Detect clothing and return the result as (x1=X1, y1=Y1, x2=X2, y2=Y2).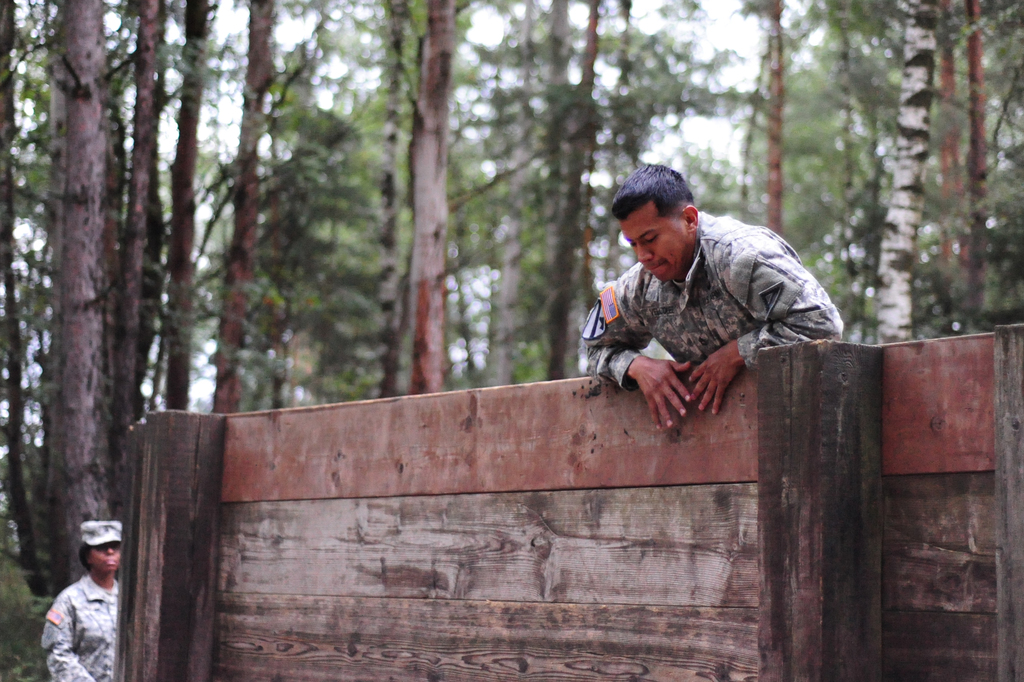
(x1=42, y1=573, x2=120, y2=681).
